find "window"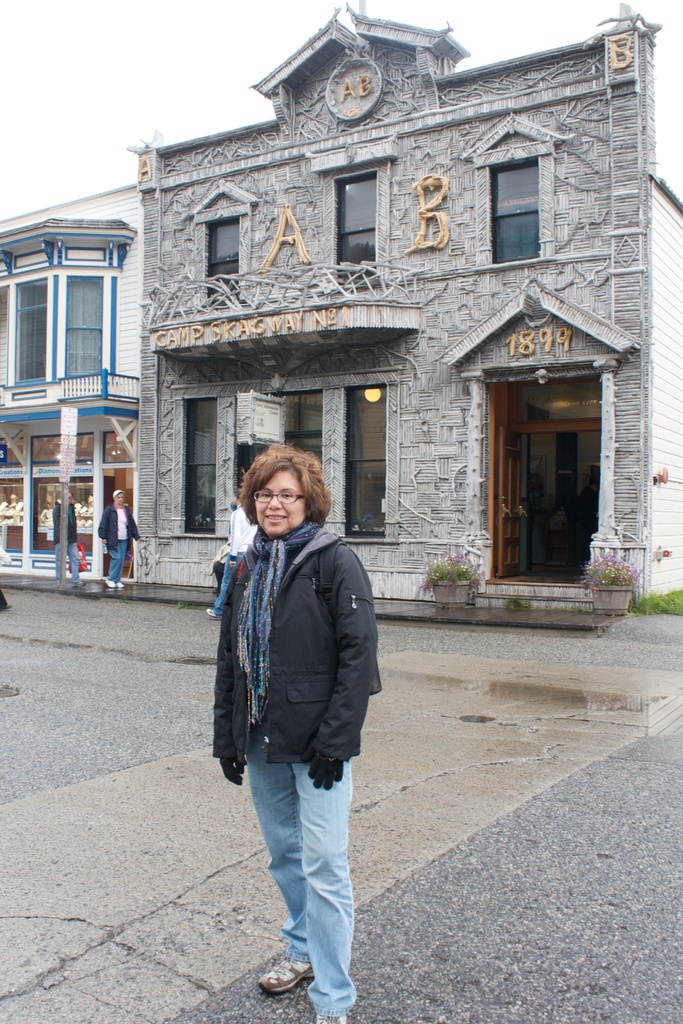
186 181 258 307
